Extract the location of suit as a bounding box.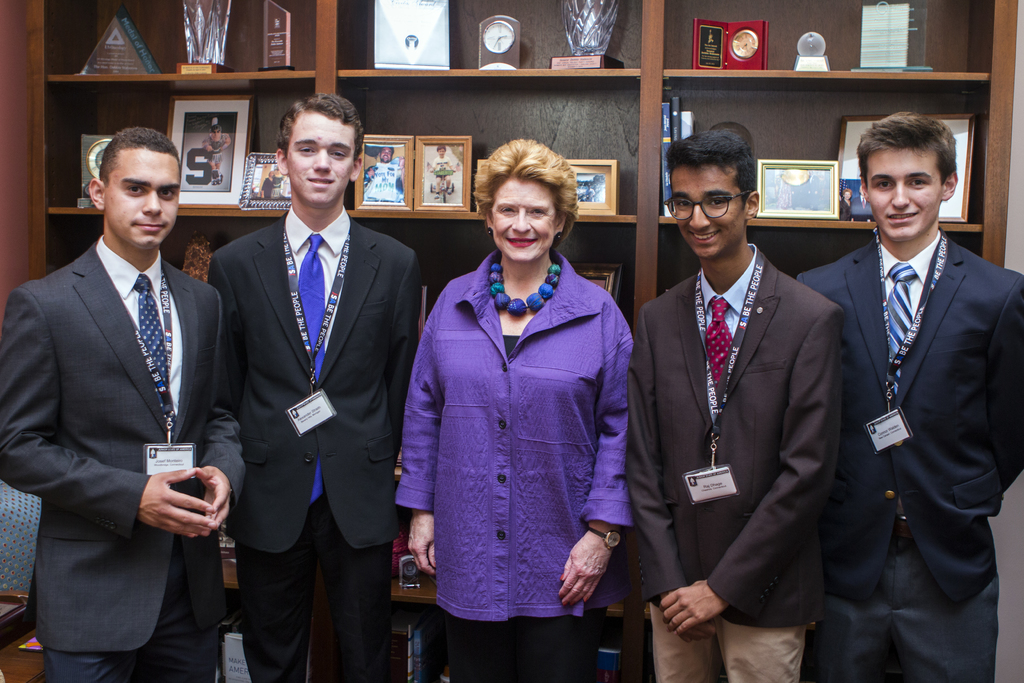
region(204, 204, 425, 682).
